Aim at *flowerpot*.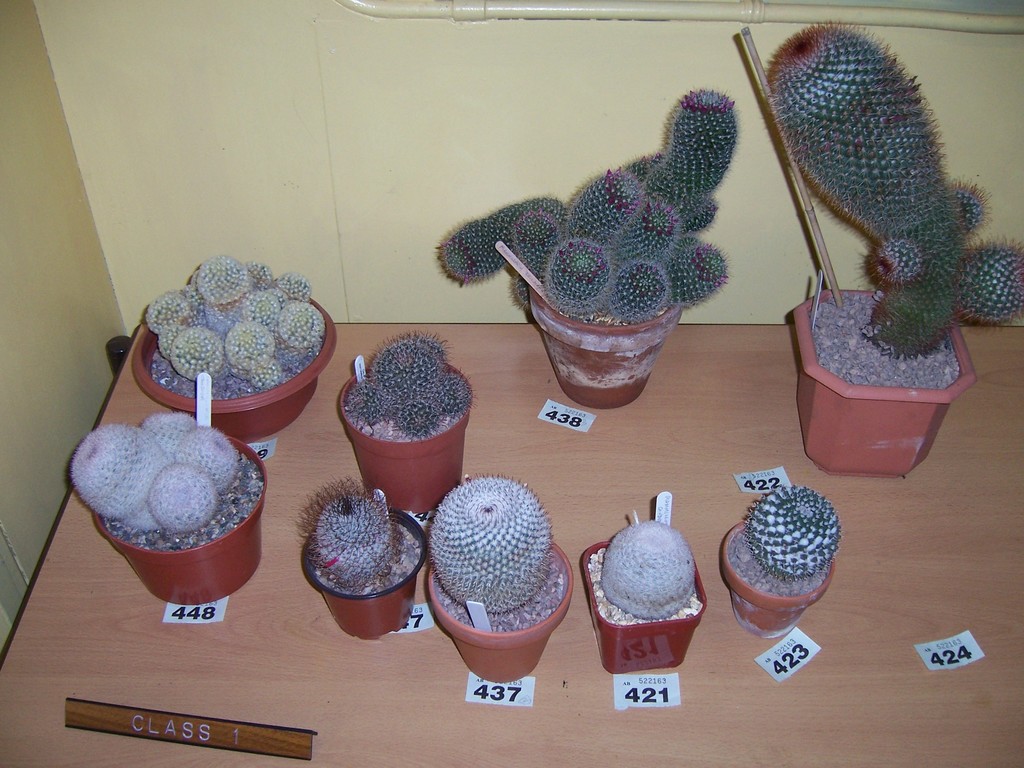
Aimed at crop(581, 538, 710, 676).
